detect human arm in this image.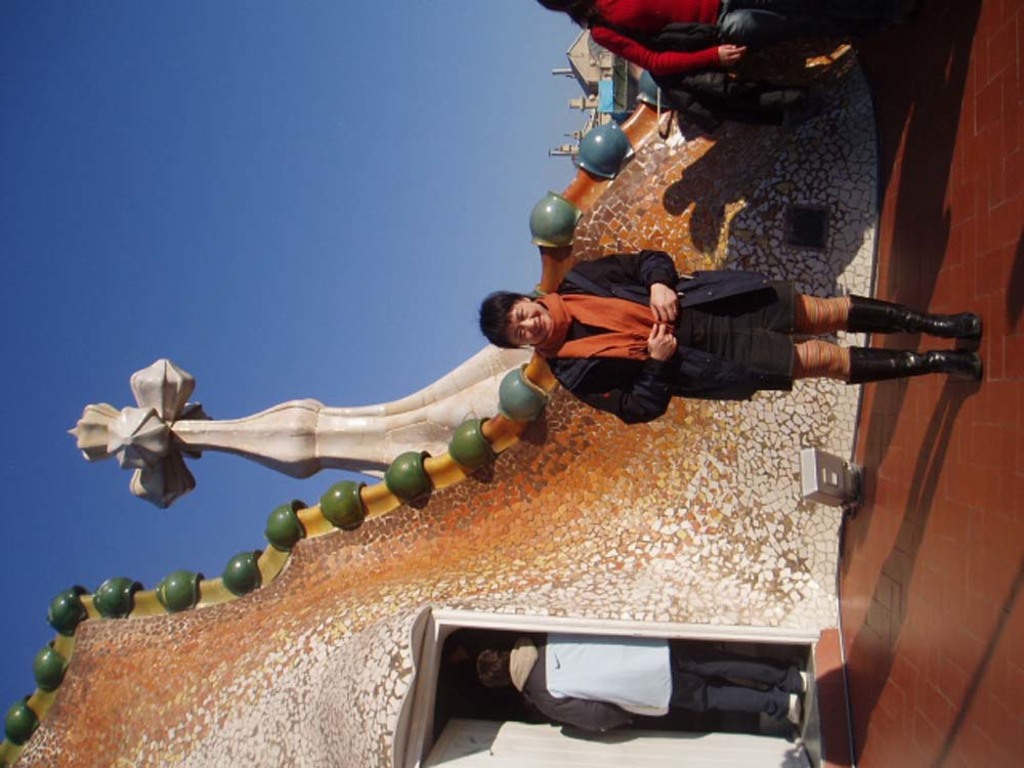
Detection: <box>570,244,682,325</box>.
